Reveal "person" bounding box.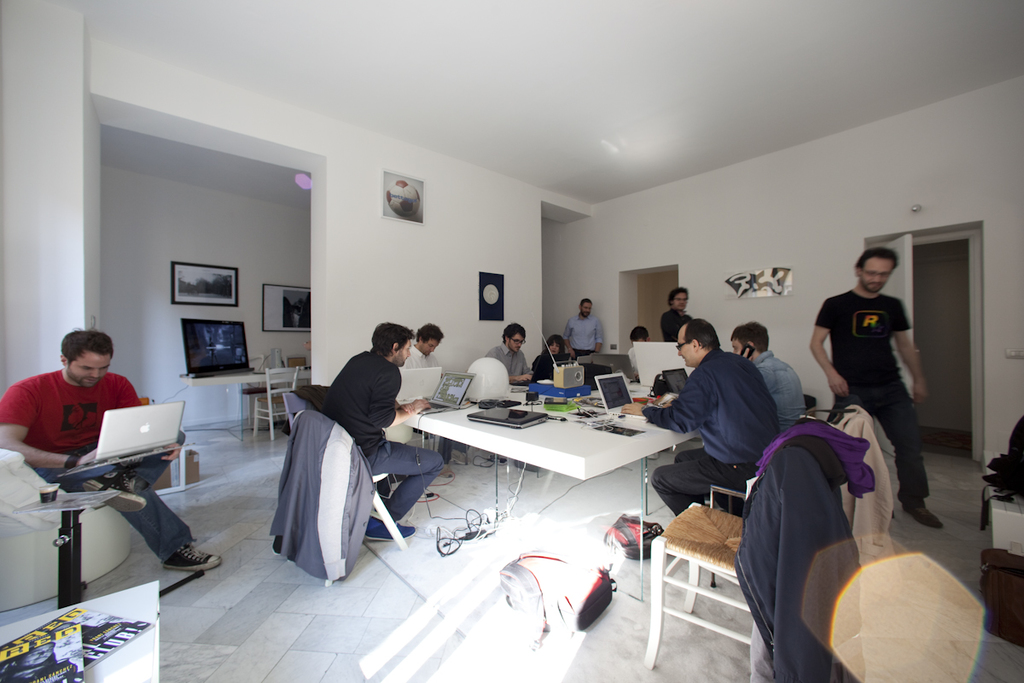
Revealed: locate(631, 319, 651, 357).
